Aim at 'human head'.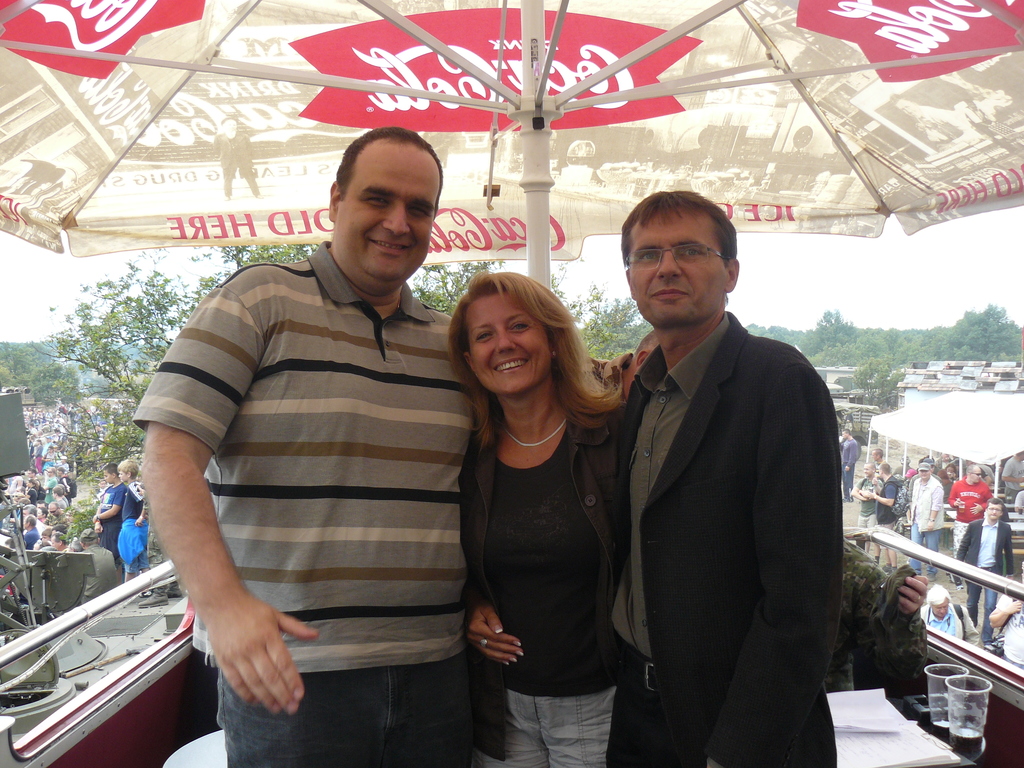
Aimed at bbox=(218, 116, 239, 140).
